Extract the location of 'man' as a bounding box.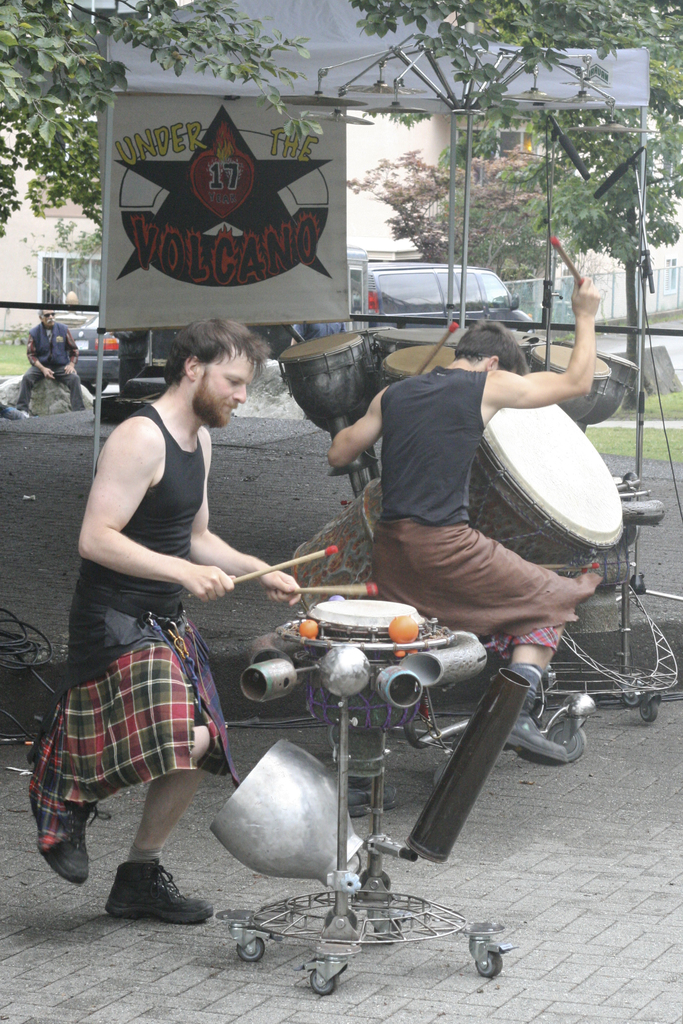
region(64, 311, 333, 932).
